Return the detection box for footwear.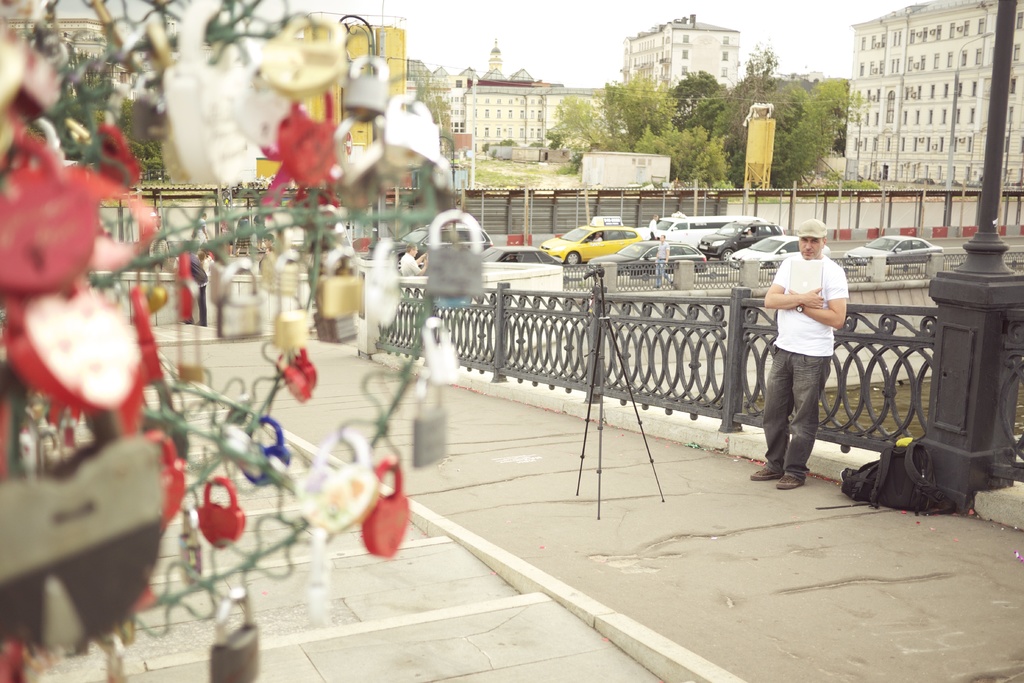
detection(749, 464, 783, 483).
